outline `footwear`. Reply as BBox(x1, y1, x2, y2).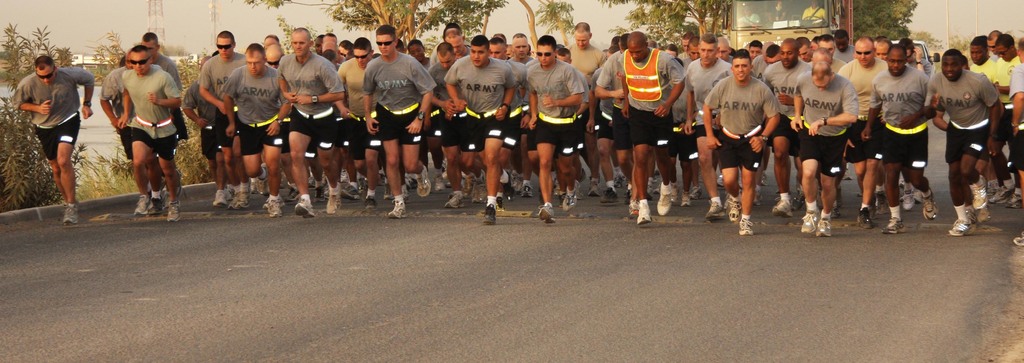
BBox(337, 169, 349, 183).
